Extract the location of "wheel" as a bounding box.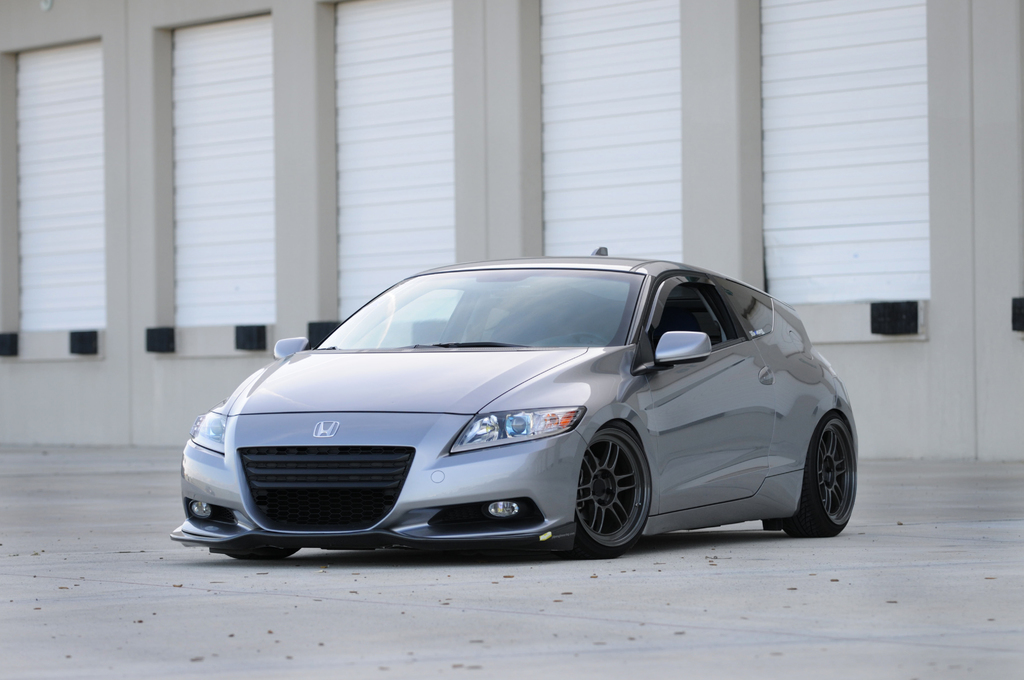
234:543:300:560.
